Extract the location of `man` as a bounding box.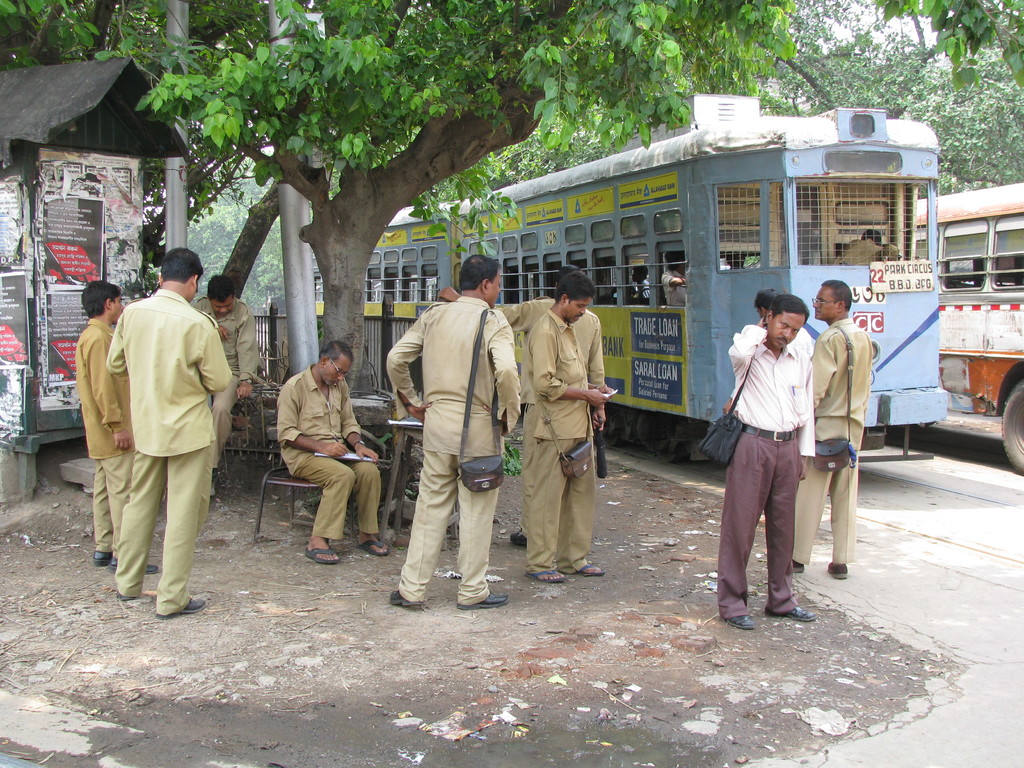
l=434, t=263, r=618, b=548.
